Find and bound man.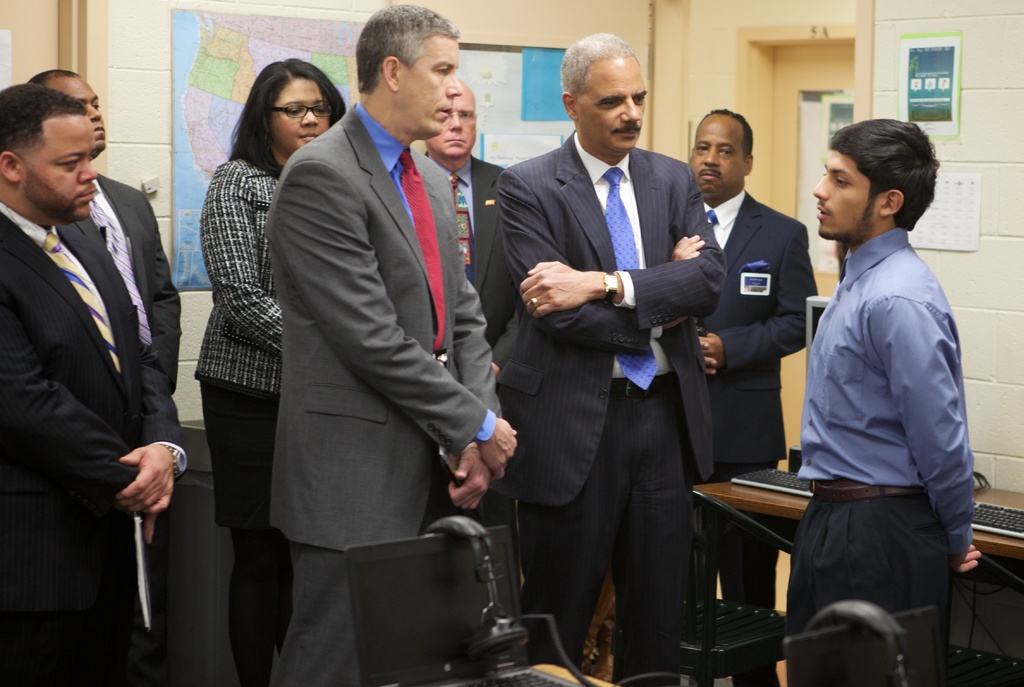
Bound: left=31, top=67, right=182, bottom=389.
